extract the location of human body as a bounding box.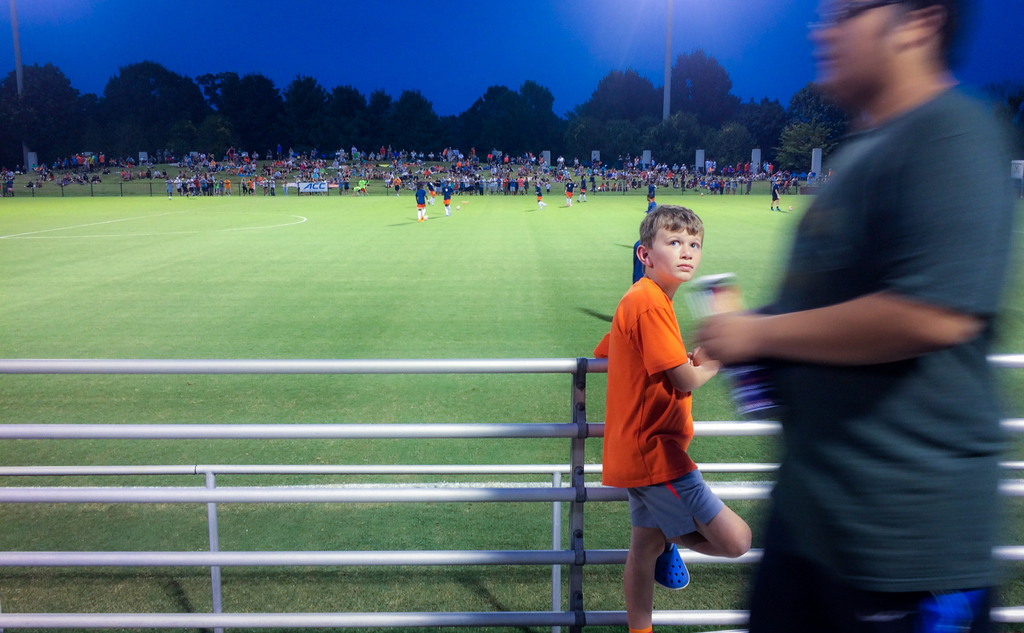
rect(442, 184, 450, 217).
